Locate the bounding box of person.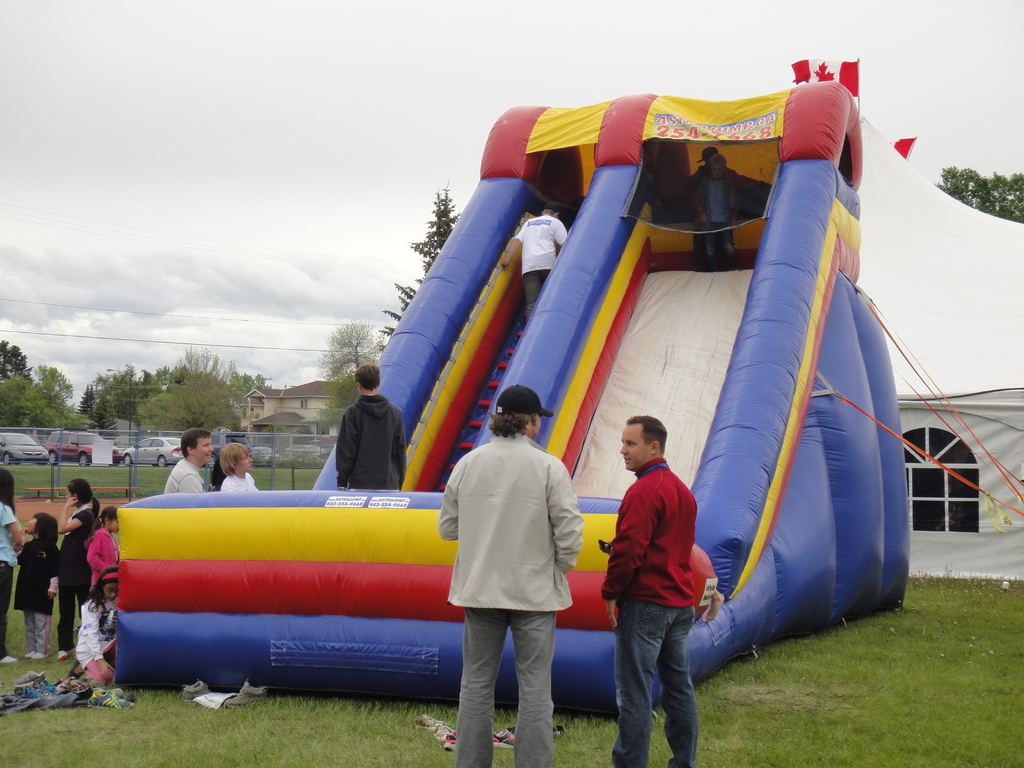
Bounding box: select_region(499, 201, 567, 319).
